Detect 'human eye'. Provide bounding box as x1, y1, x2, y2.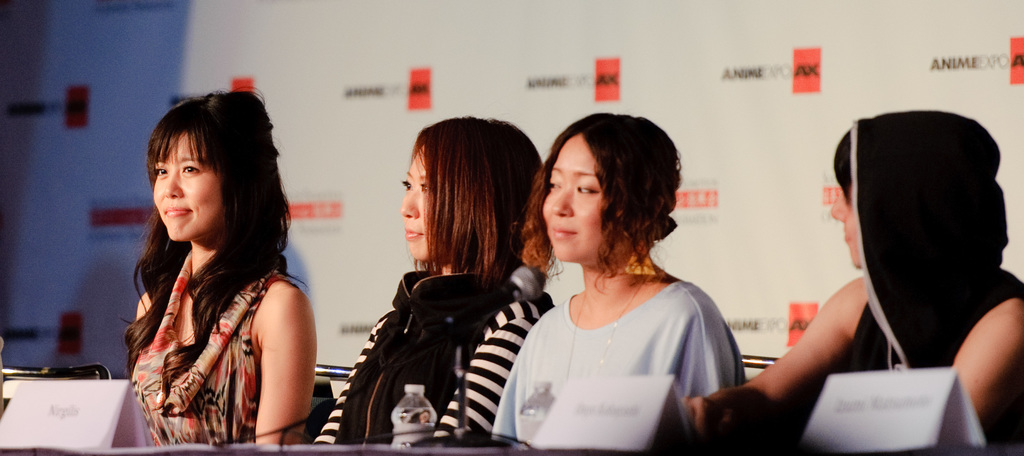
573, 184, 598, 198.
